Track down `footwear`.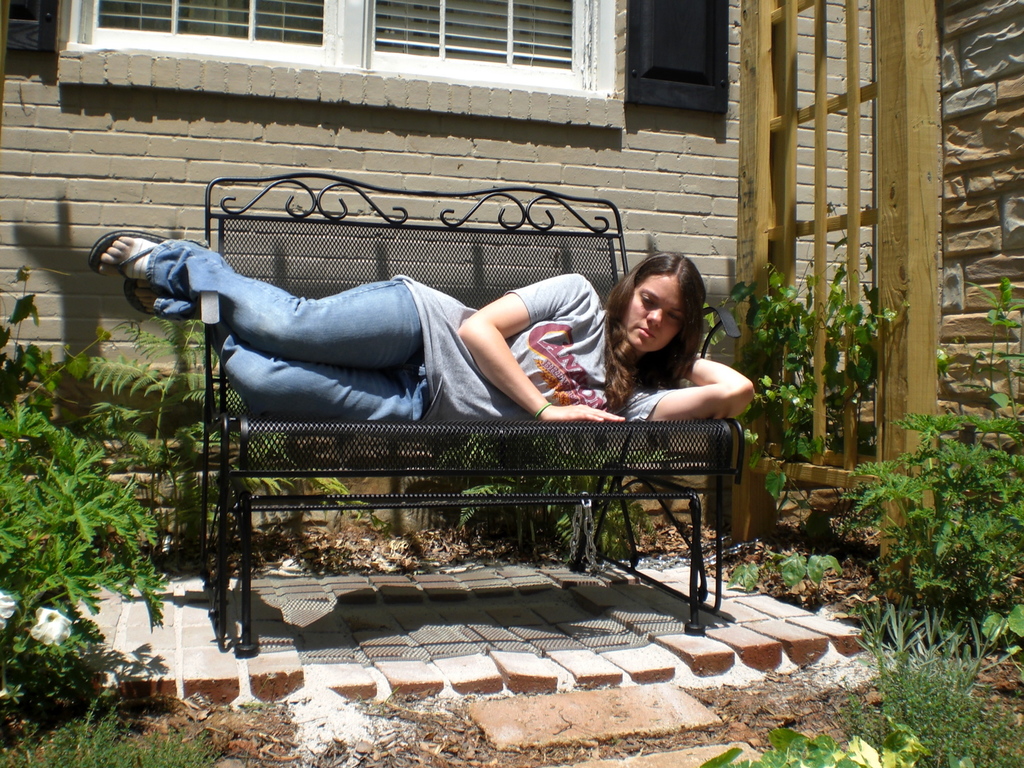
Tracked to select_region(122, 273, 169, 314).
